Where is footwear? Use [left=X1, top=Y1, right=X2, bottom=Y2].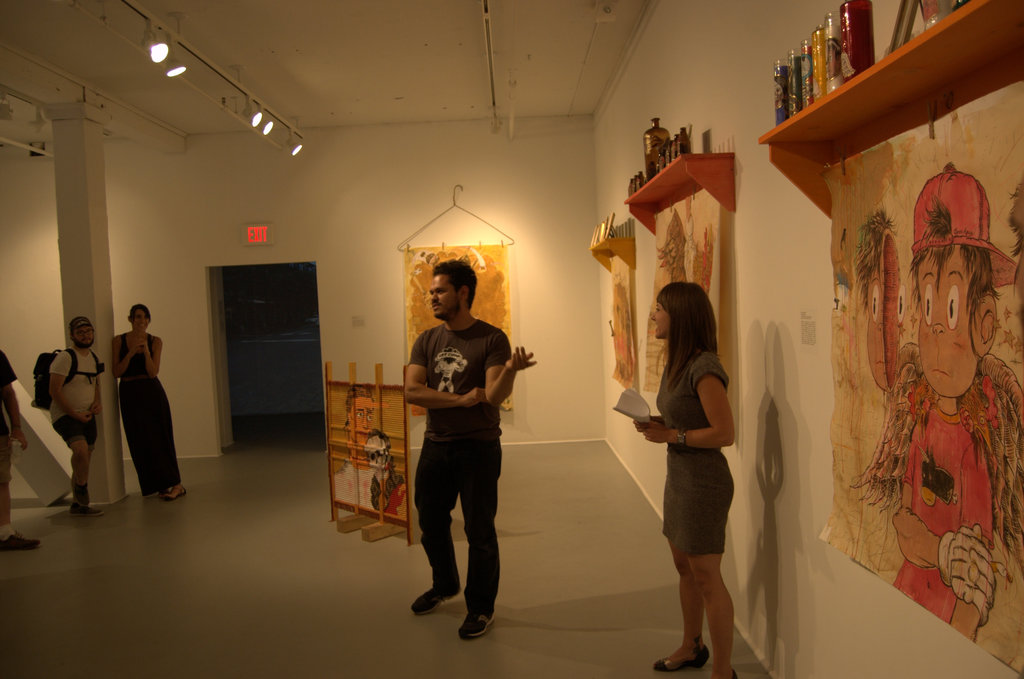
[left=1, top=532, right=42, bottom=550].
